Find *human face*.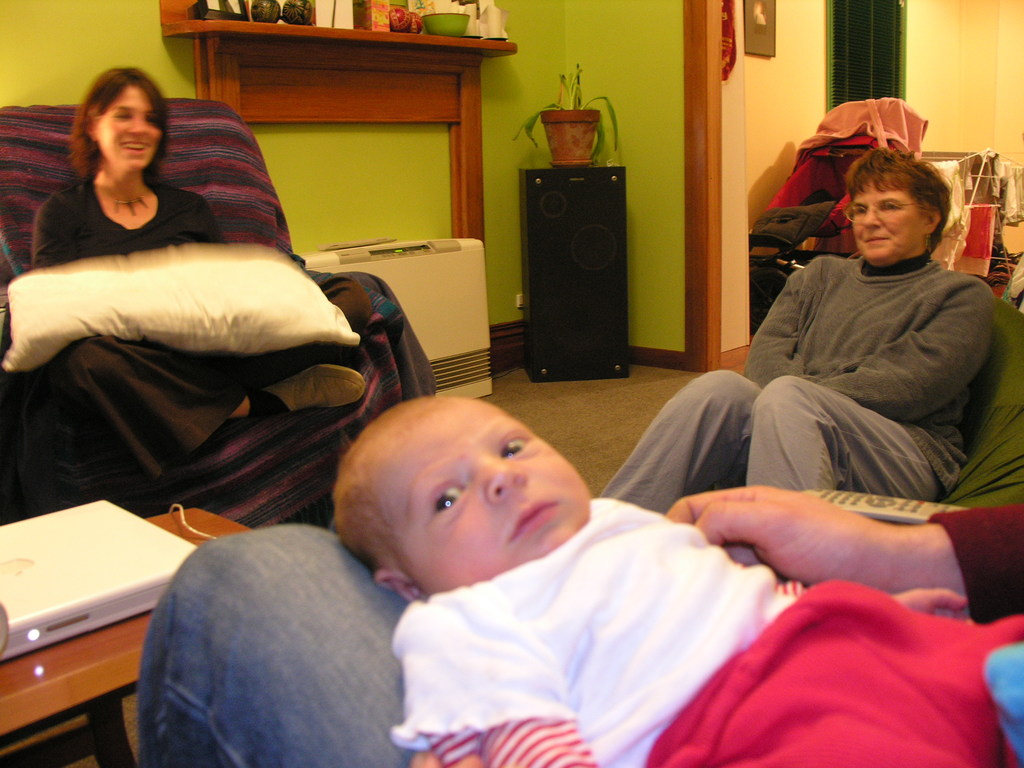
crop(374, 399, 593, 596).
